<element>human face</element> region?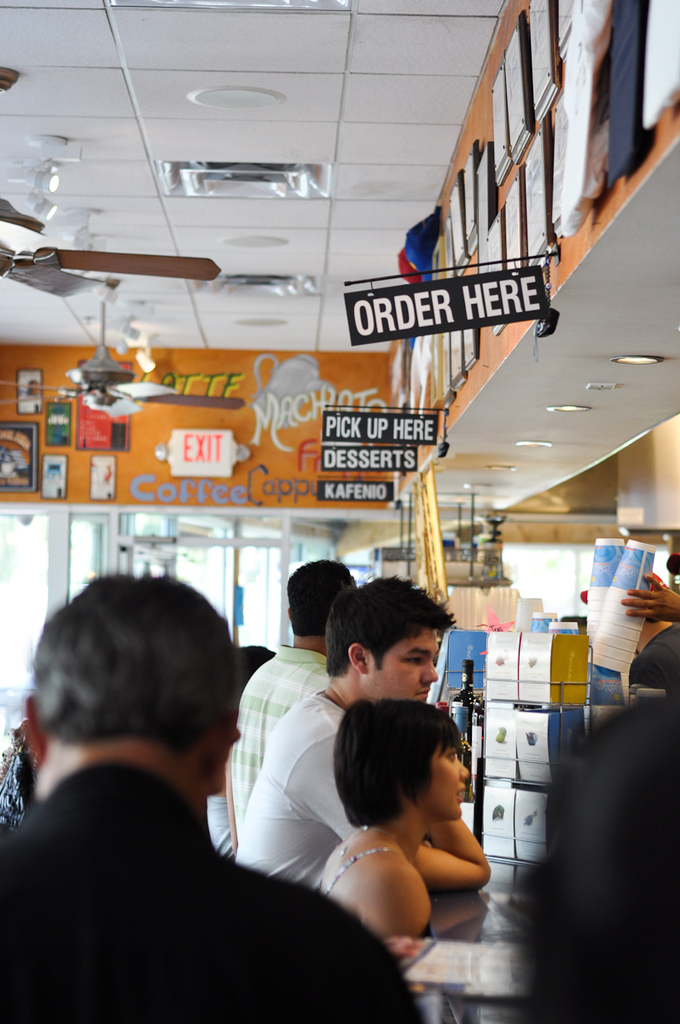
<bbox>410, 750, 469, 824</bbox>
